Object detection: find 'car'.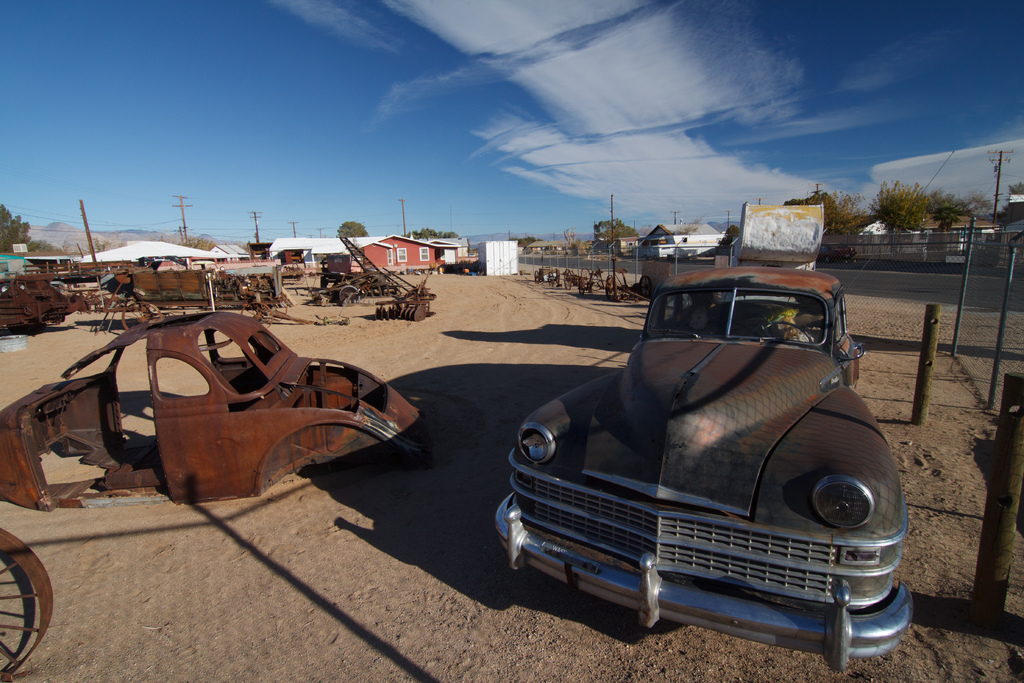
492:268:915:674.
